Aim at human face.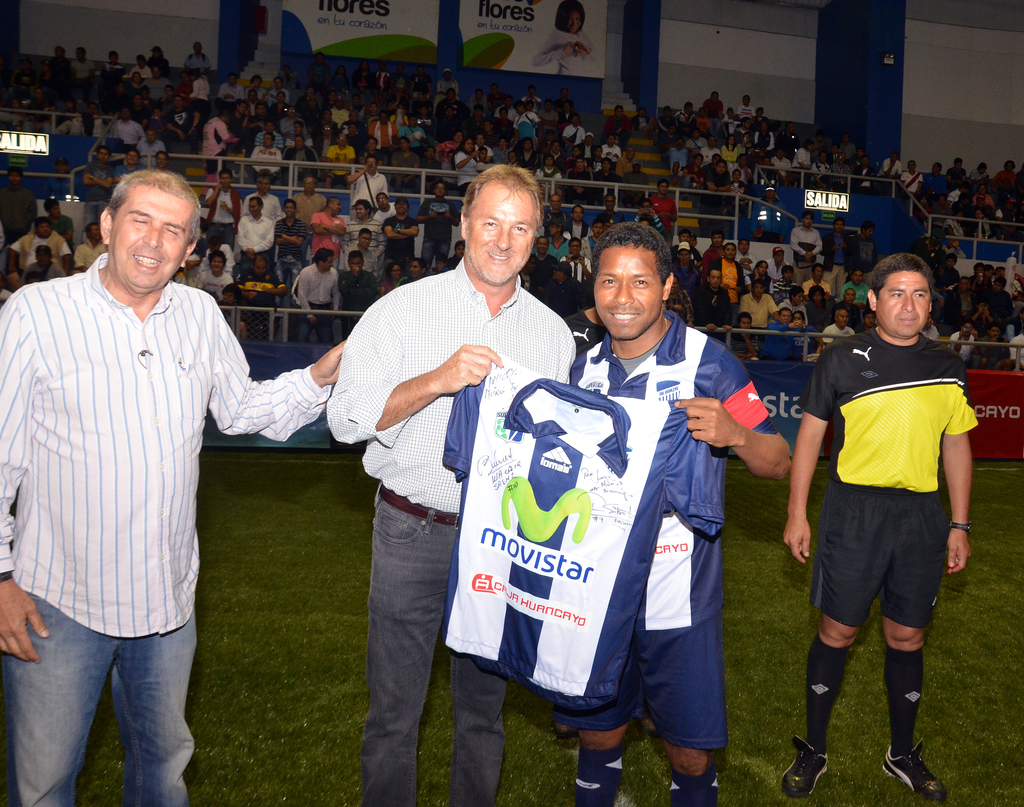
Aimed at bbox=(846, 289, 854, 300).
